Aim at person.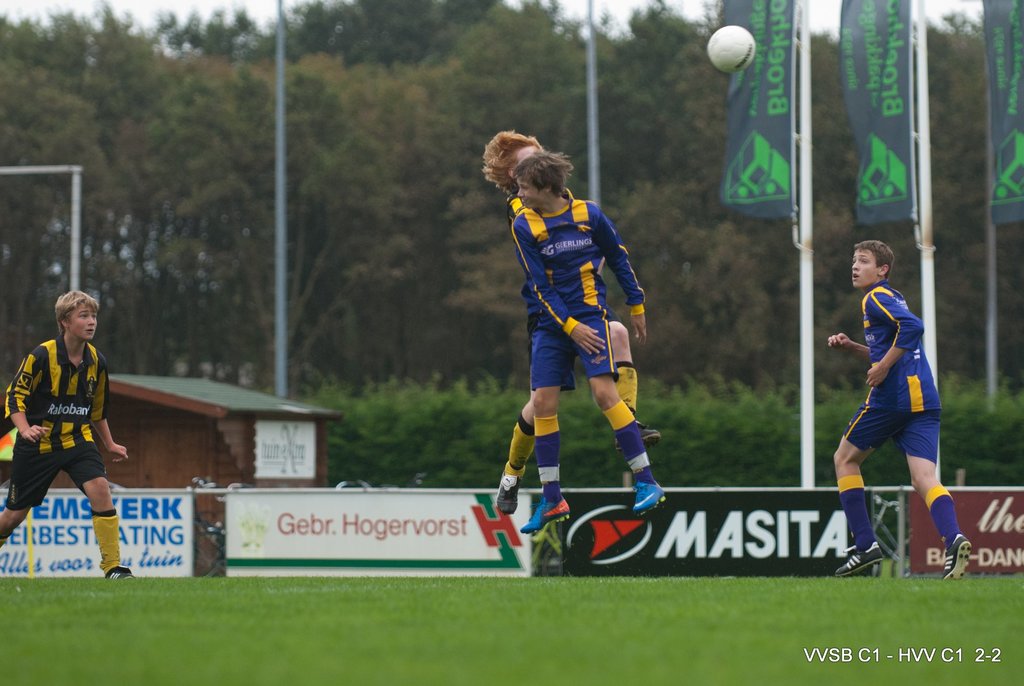
Aimed at l=488, t=130, r=657, b=514.
